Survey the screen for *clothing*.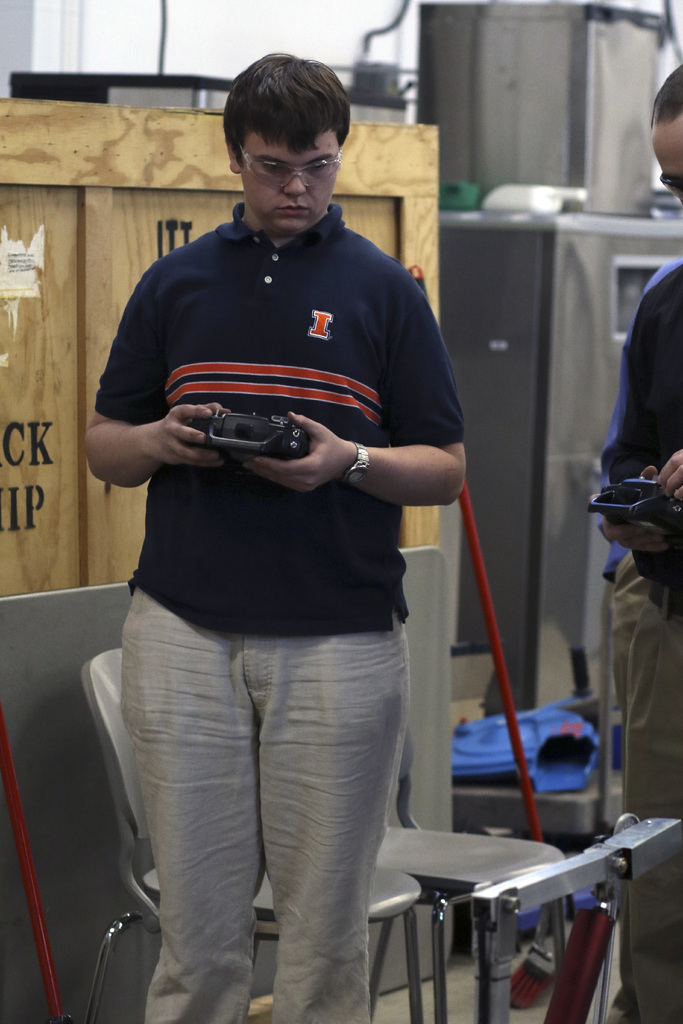
Survey found: (left=96, top=204, right=468, bottom=633).
